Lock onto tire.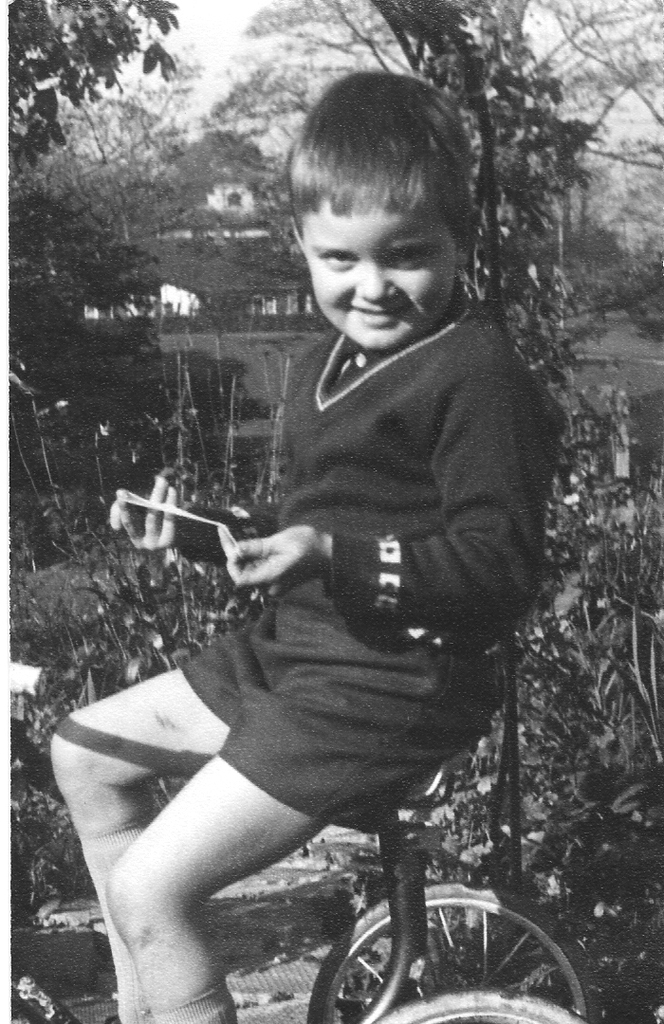
Locked: [324,881,565,1012].
